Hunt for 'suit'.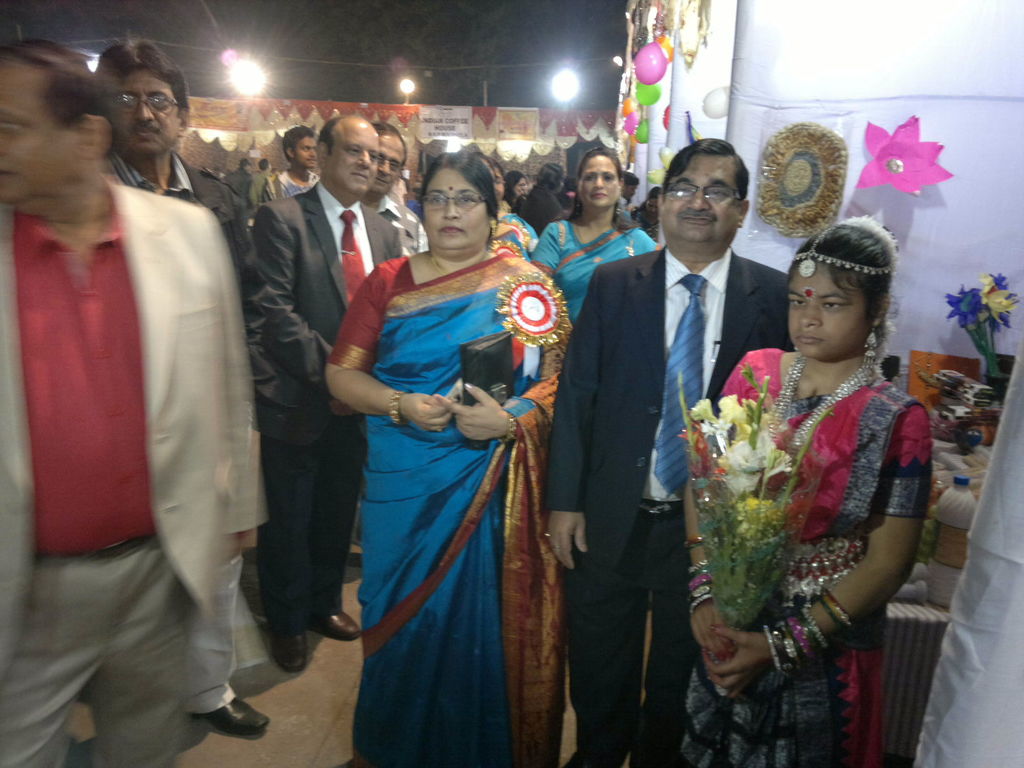
Hunted down at [100,150,259,715].
